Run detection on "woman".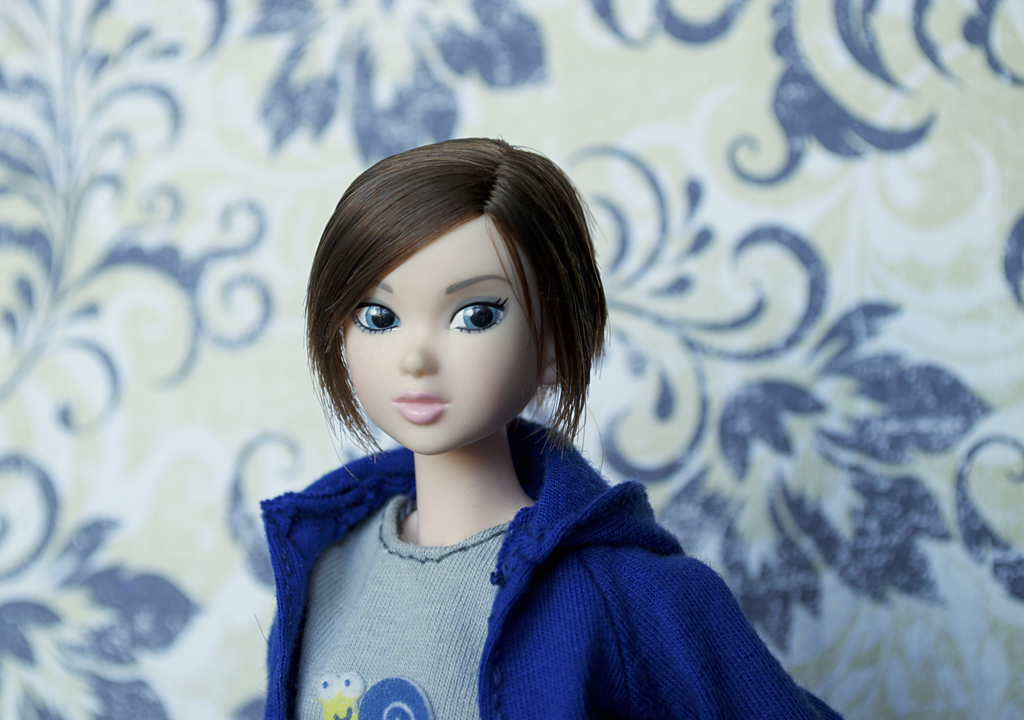
Result: bbox(237, 116, 848, 719).
